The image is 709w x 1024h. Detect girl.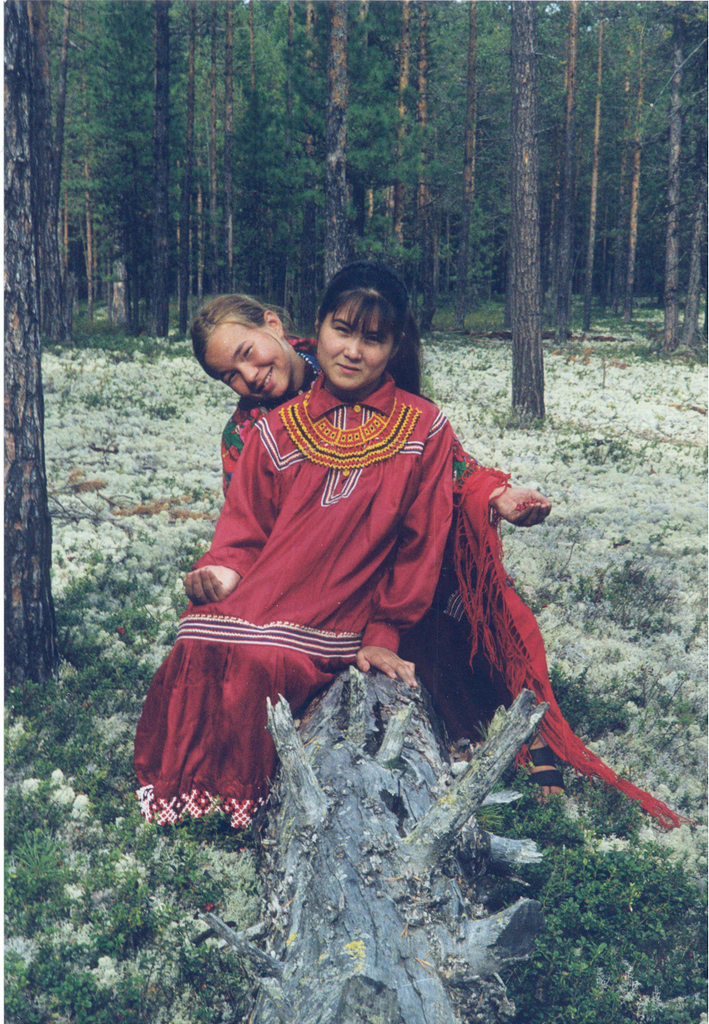
Detection: 184,292,571,817.
